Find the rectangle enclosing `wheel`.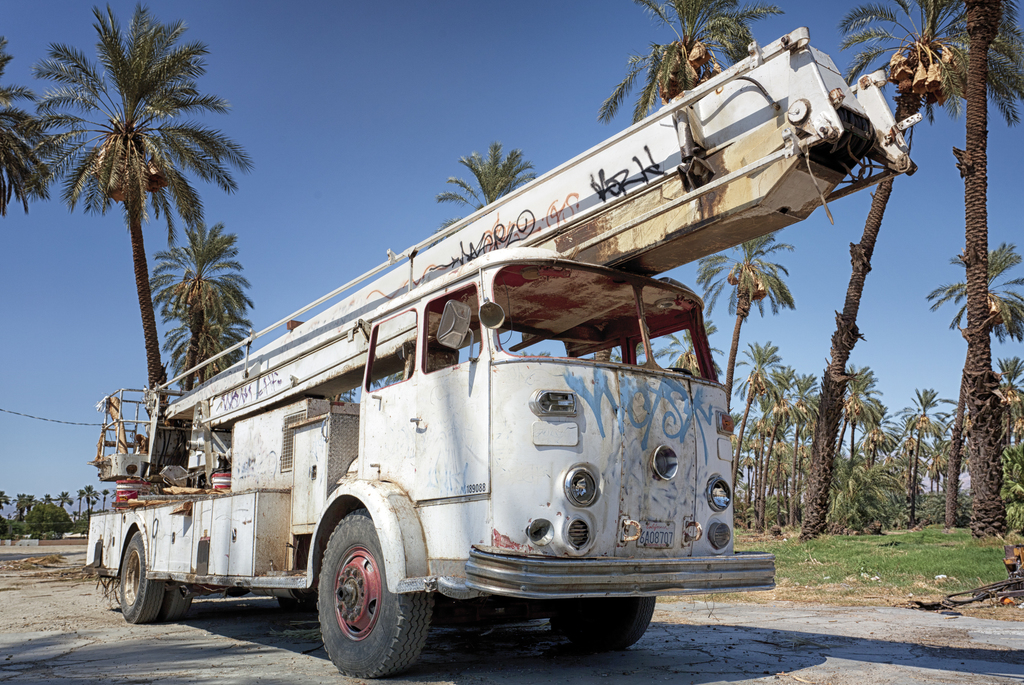
box(552, 597, 657, 651).
